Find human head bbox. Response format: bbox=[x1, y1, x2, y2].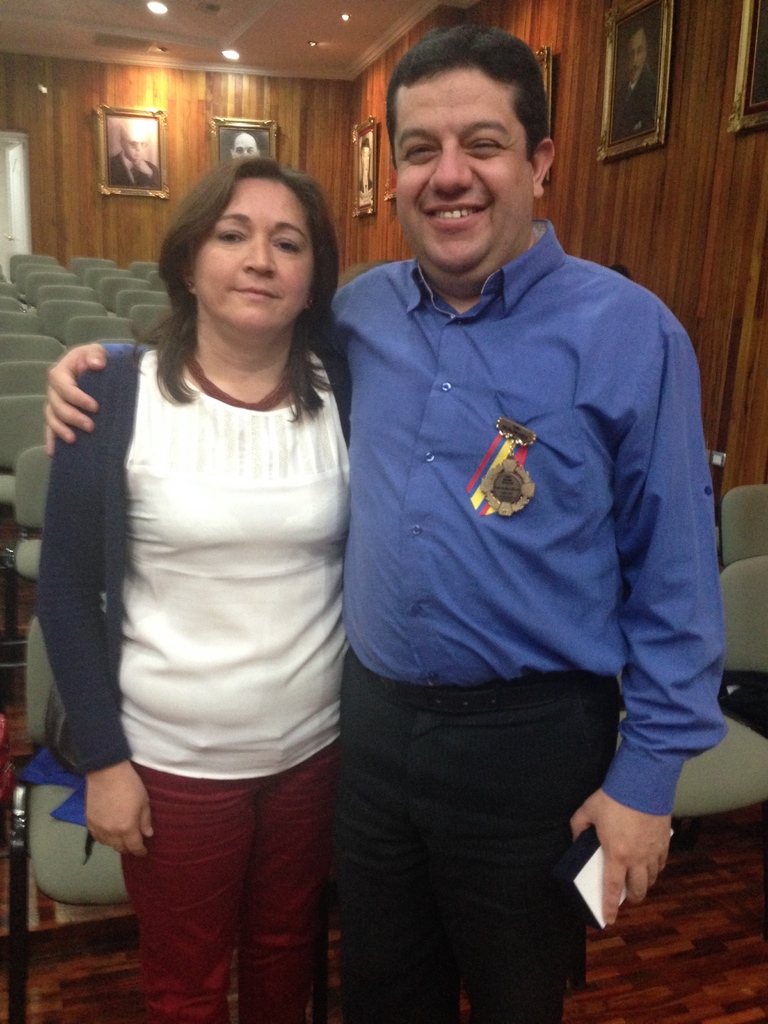
bbox=[381, 27, 555, 271].
